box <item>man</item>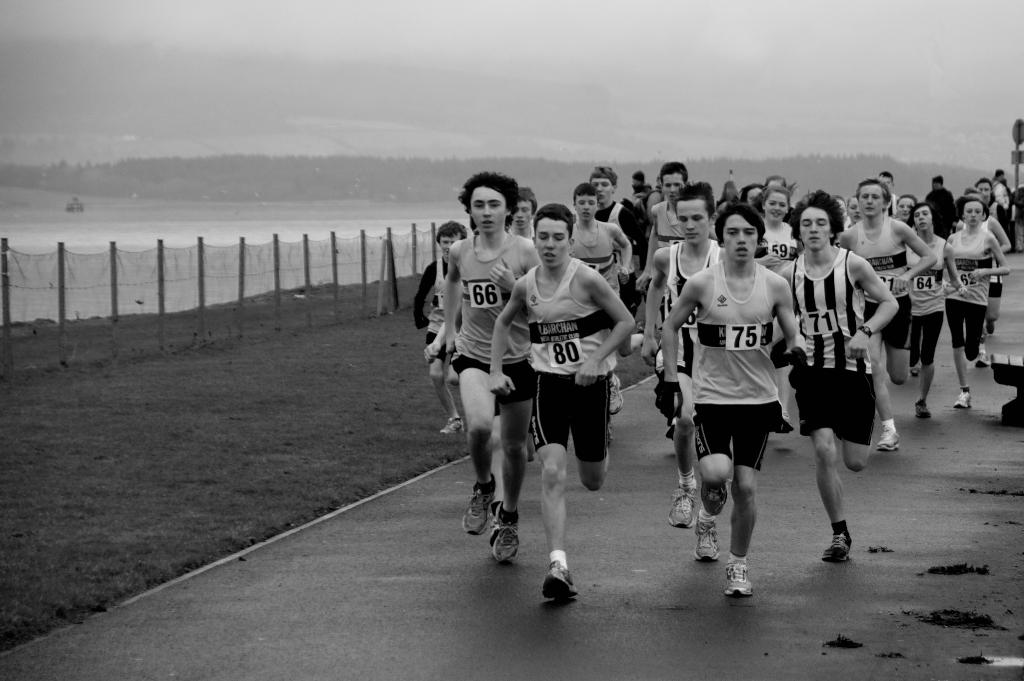
detection(626, 186, 714, 572)
